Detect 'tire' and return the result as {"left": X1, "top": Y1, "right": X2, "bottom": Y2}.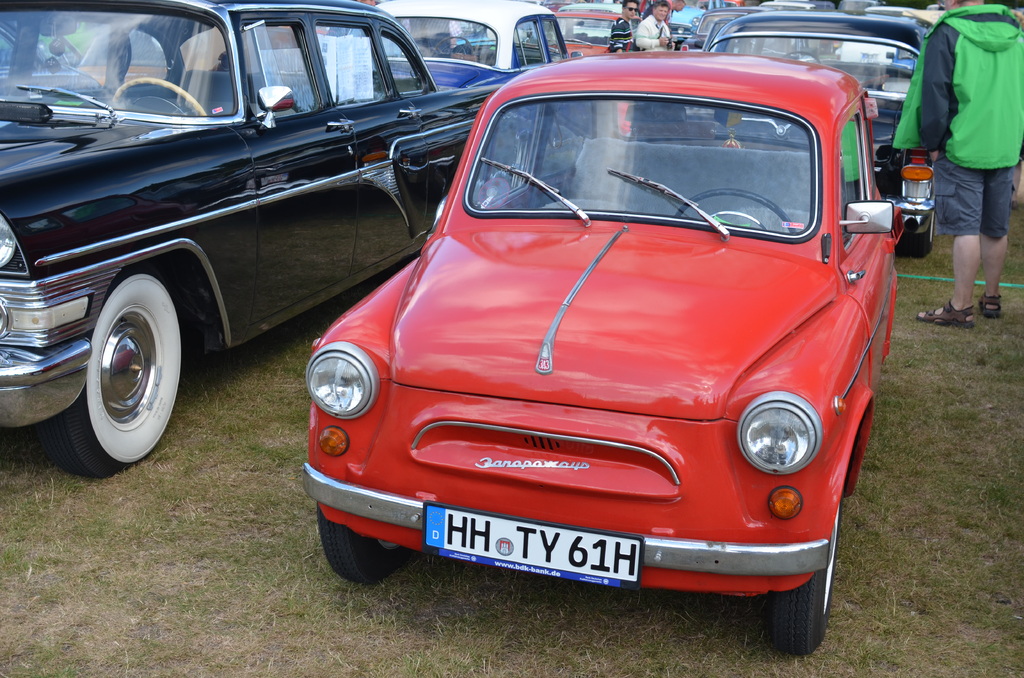
{"left": 900, "top": 182, "right": 937, "bottom": 257}.
